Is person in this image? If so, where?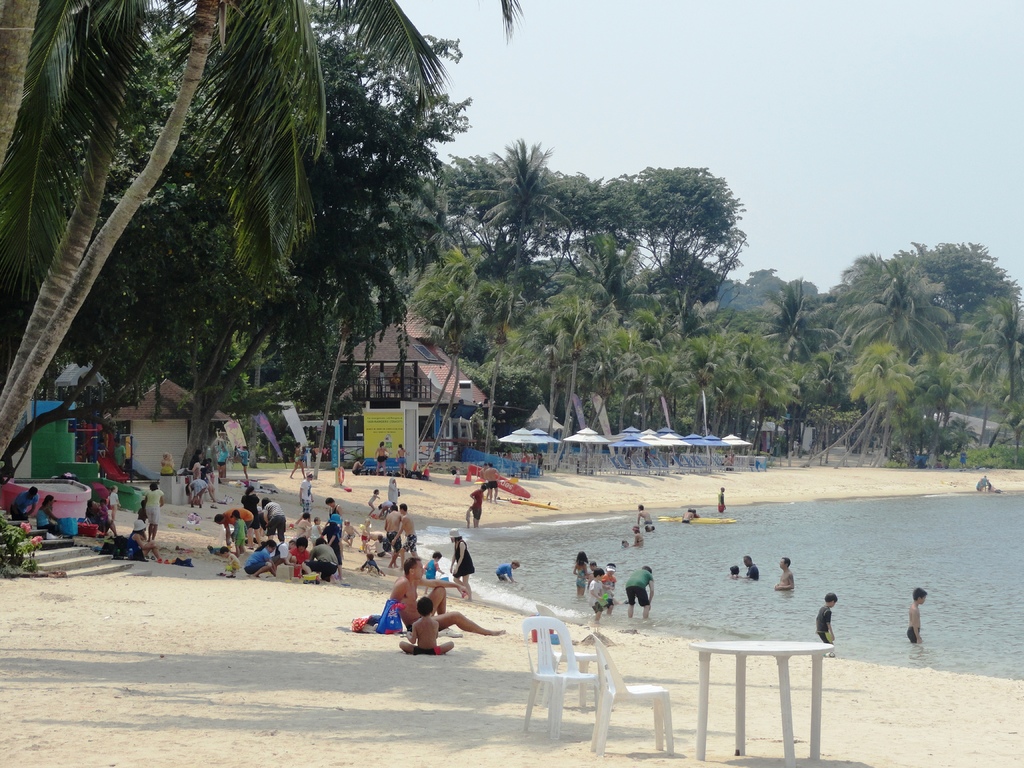
Yes, at <box>292,445,308,478</box>.
